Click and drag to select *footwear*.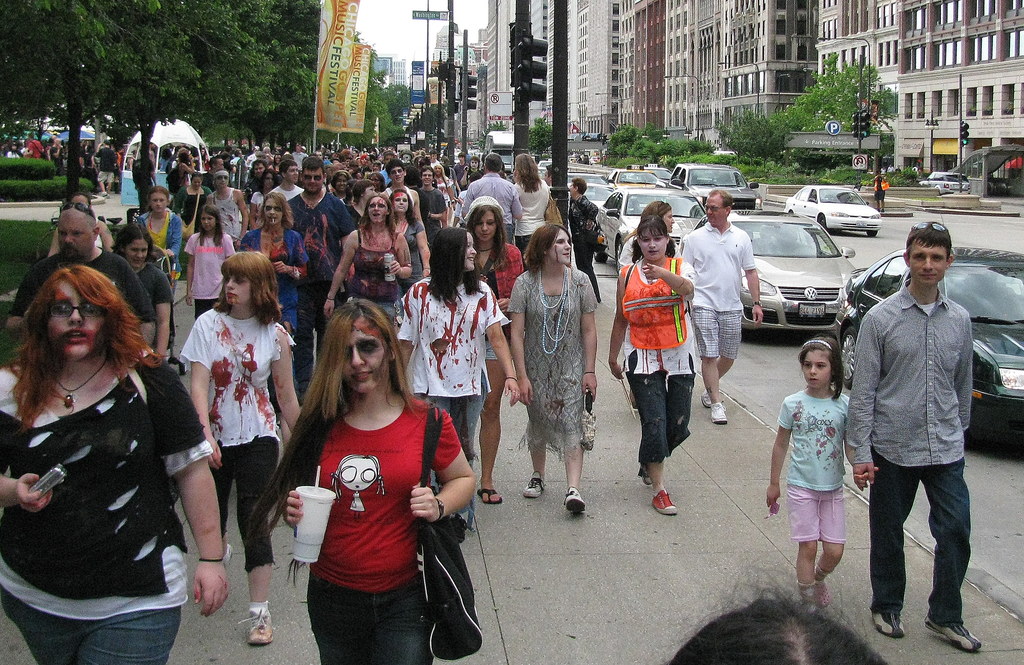
Selection: <box>239,602,273,648</box>.
